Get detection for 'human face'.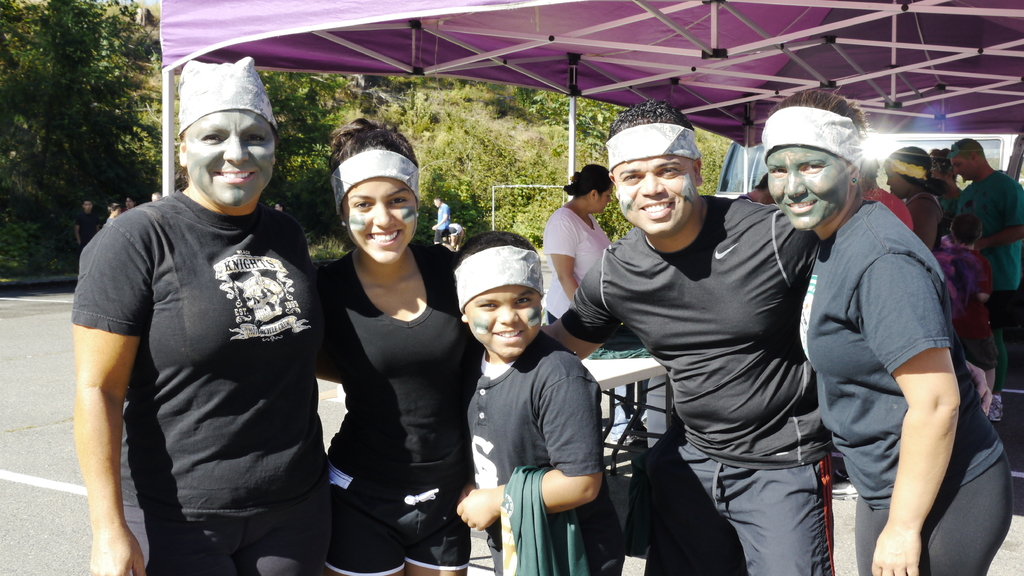
Detection: bbox(762, 135, 852, 231).
